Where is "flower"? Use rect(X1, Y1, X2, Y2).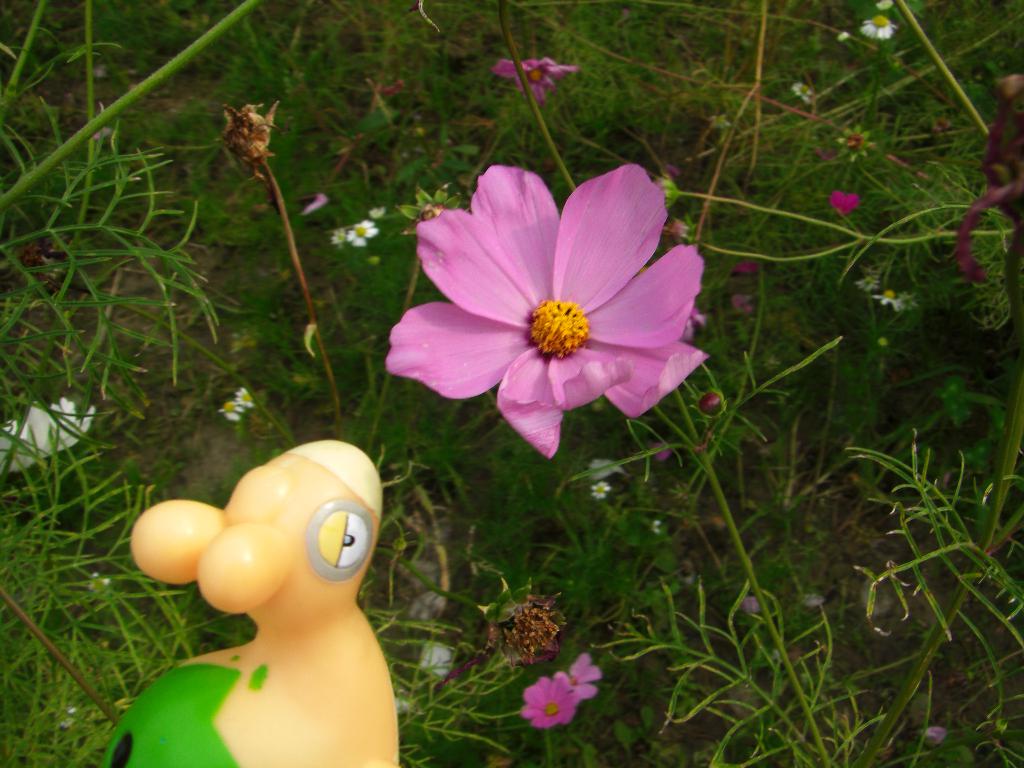
rect(216, 387, 255, 426).
